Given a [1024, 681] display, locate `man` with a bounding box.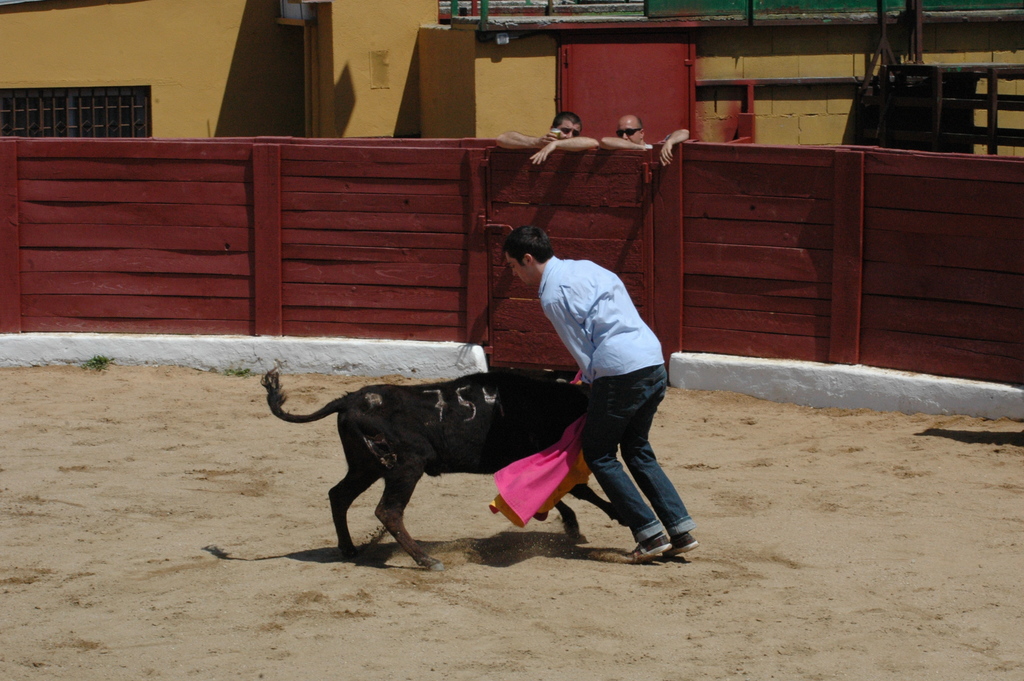
Located: (x1=499, y1=109, x2=598, y2=164).
